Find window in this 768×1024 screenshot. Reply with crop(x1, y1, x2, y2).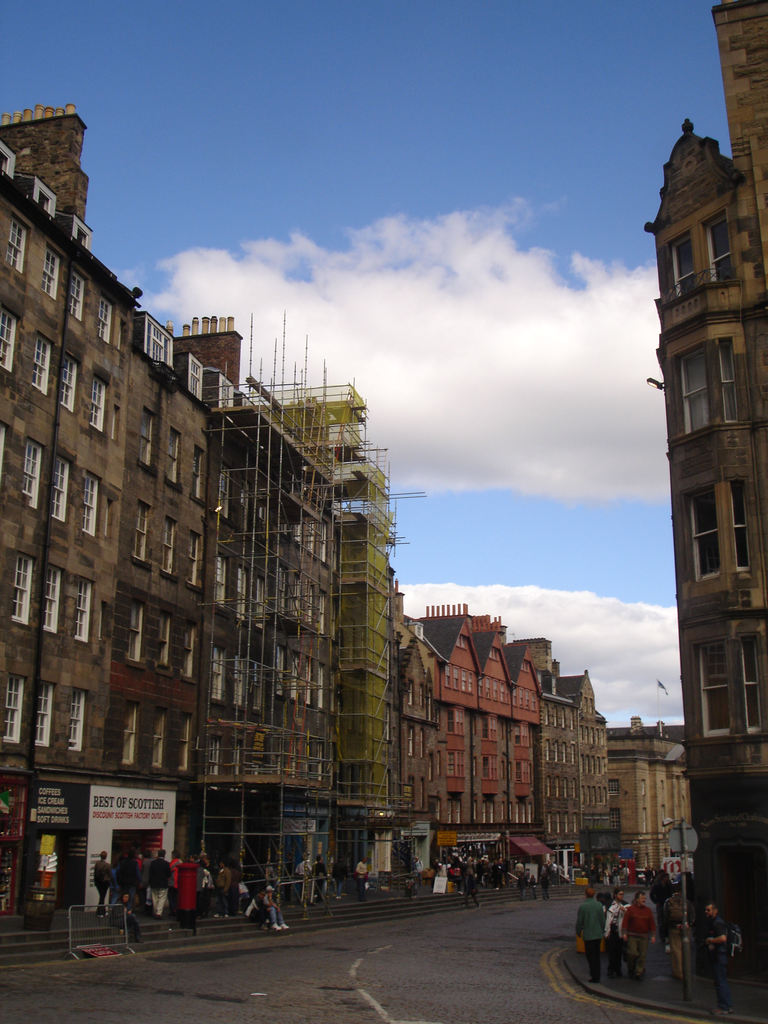
crop(150, 714, 170, 765).
